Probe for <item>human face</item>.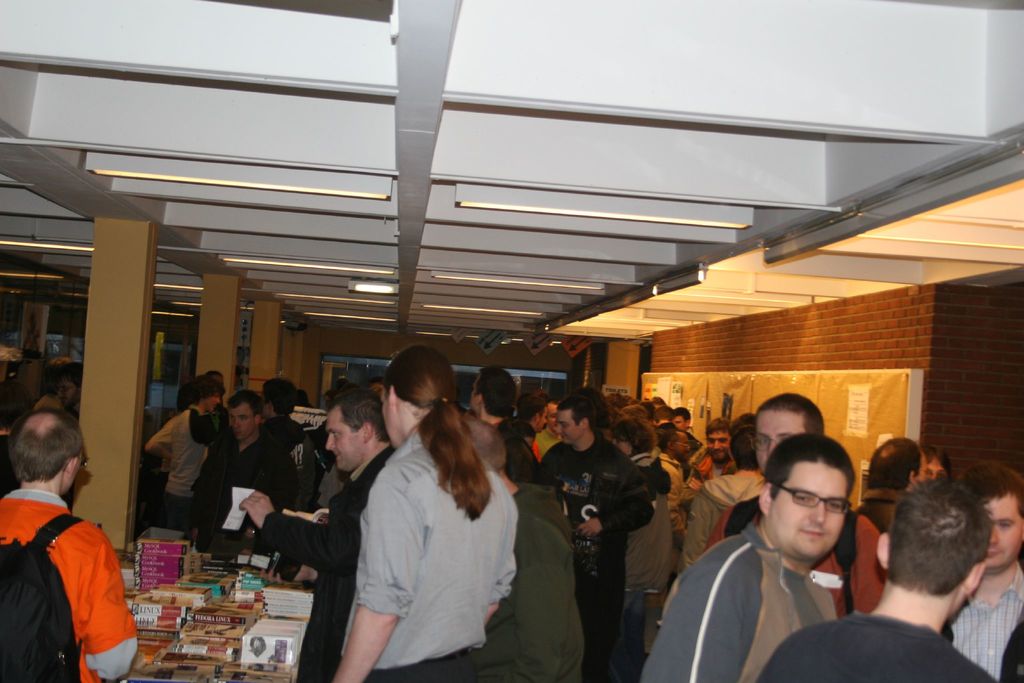
Probe result: [986,491,1023,573].
